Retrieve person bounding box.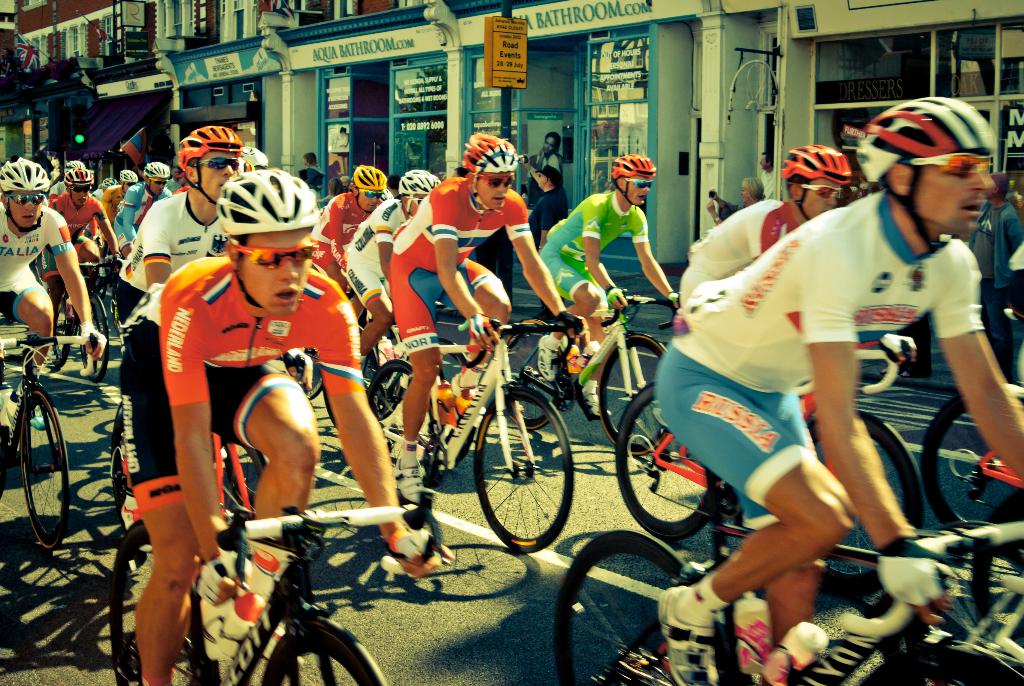
Bounding box: Rect(525, 167, 573, 247).
